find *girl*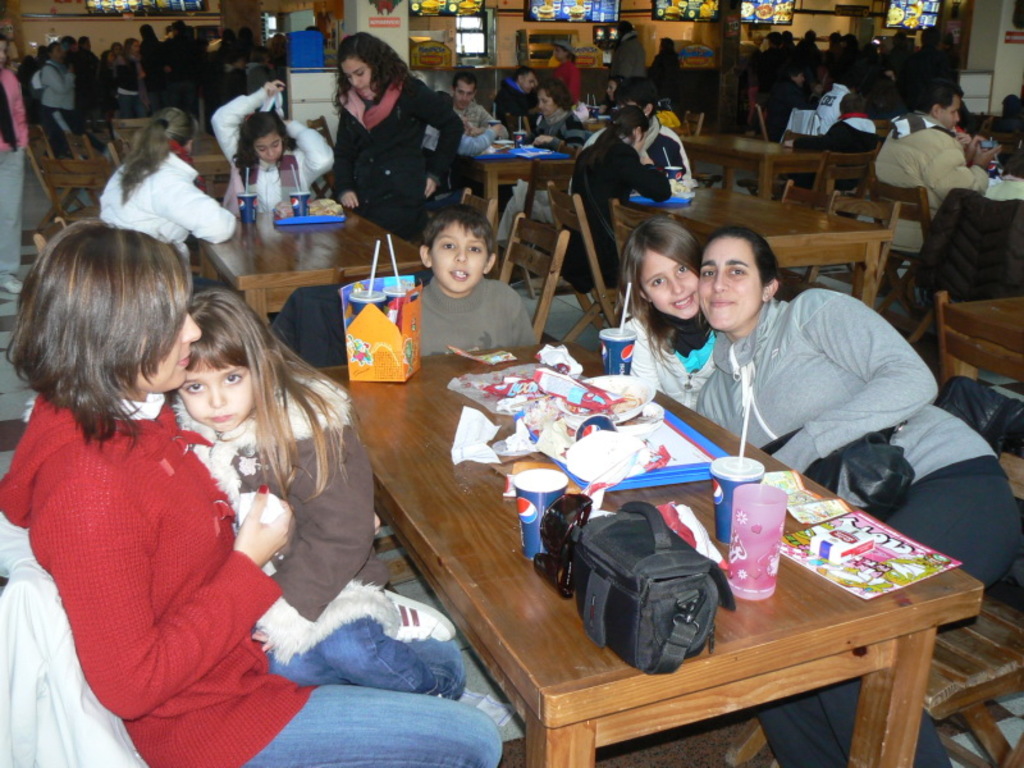
pyautogui.locateOnScreen(622, 207, 719, 419)
